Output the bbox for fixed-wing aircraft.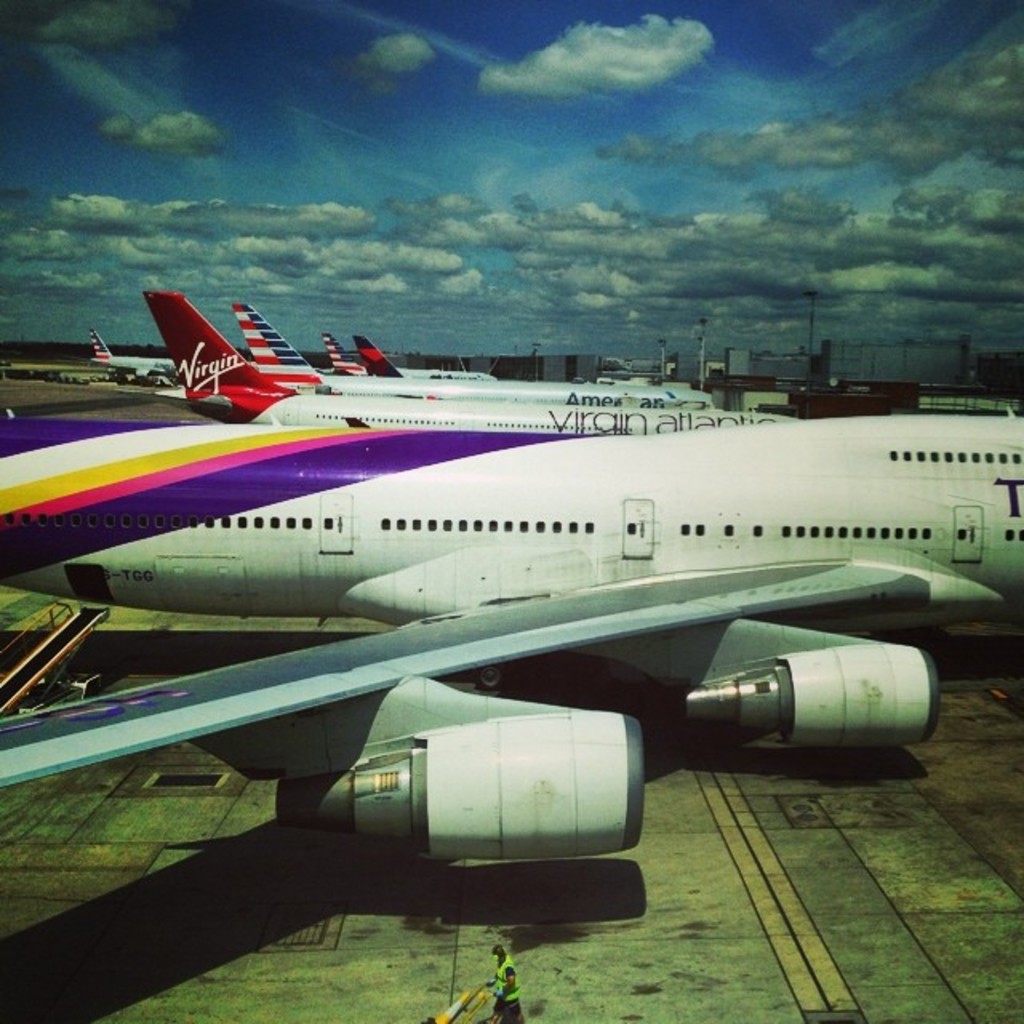
bbox=[154, 286, 803, 440].
